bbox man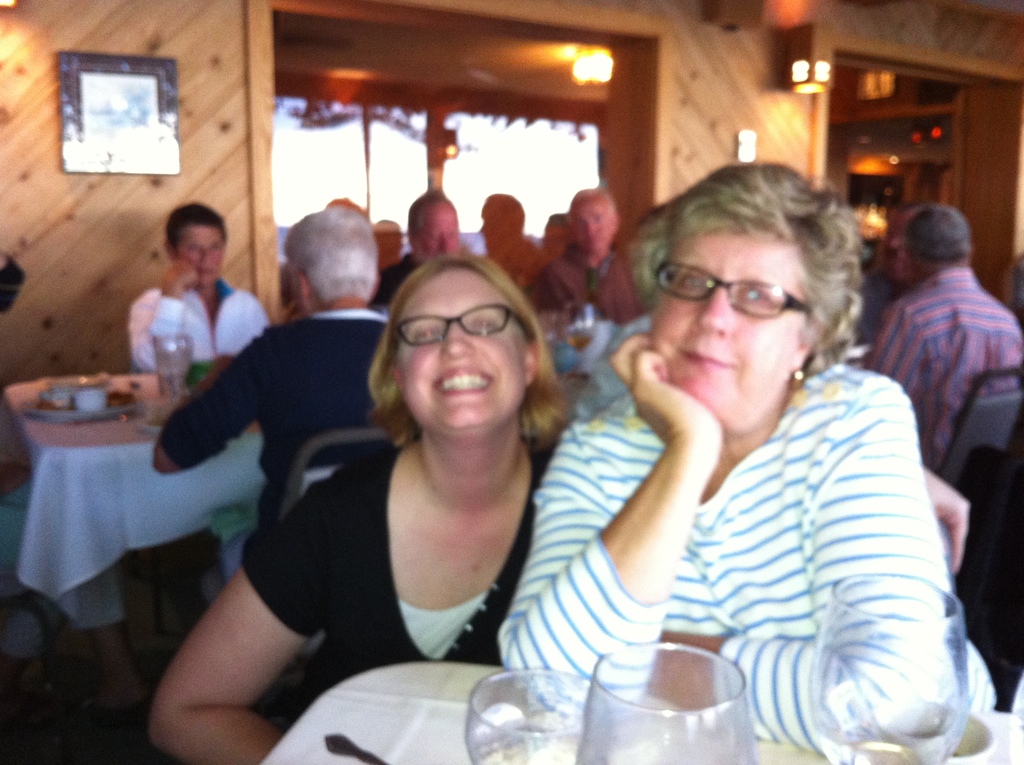
(left=126, top=213, right=272, bottom=367)
